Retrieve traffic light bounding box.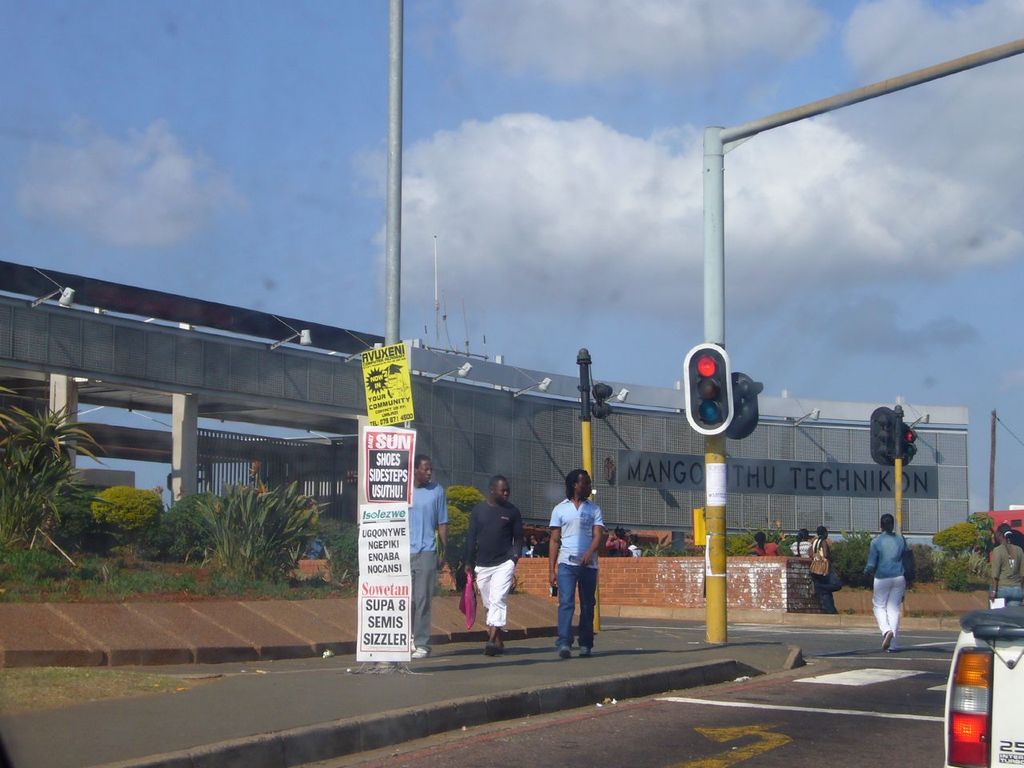
Bounding box: box(726, 371, 765, 441).
